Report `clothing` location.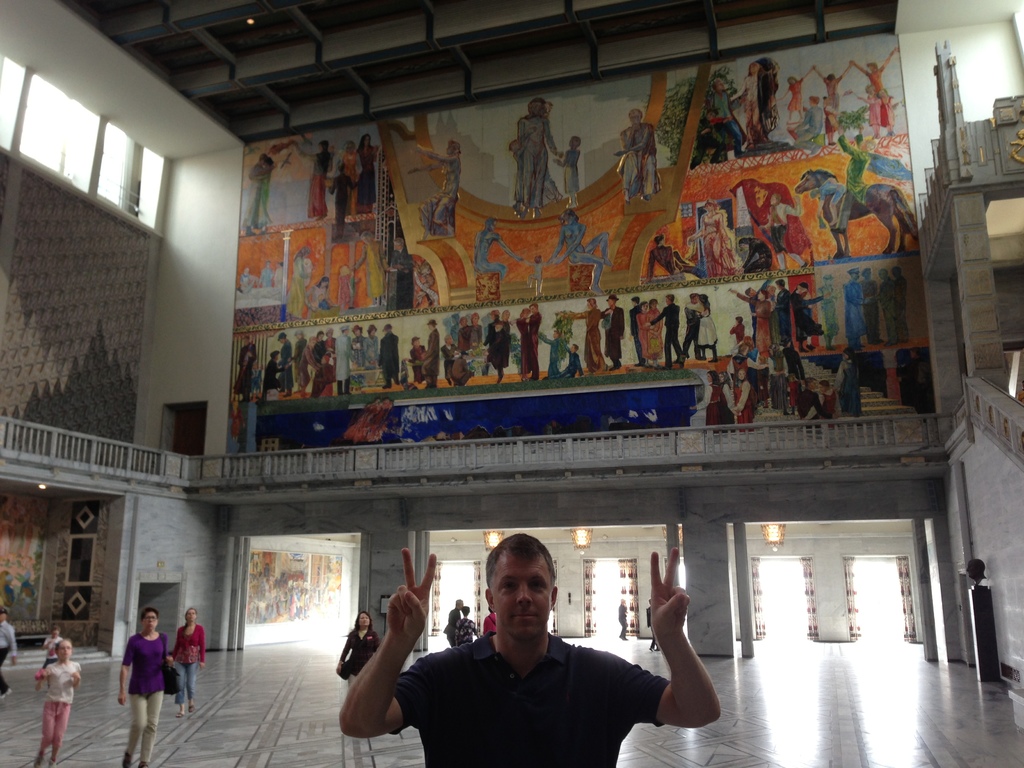
Report: {"x1": 237, "y1": 342, "x2": 260, "y2": 395}.
